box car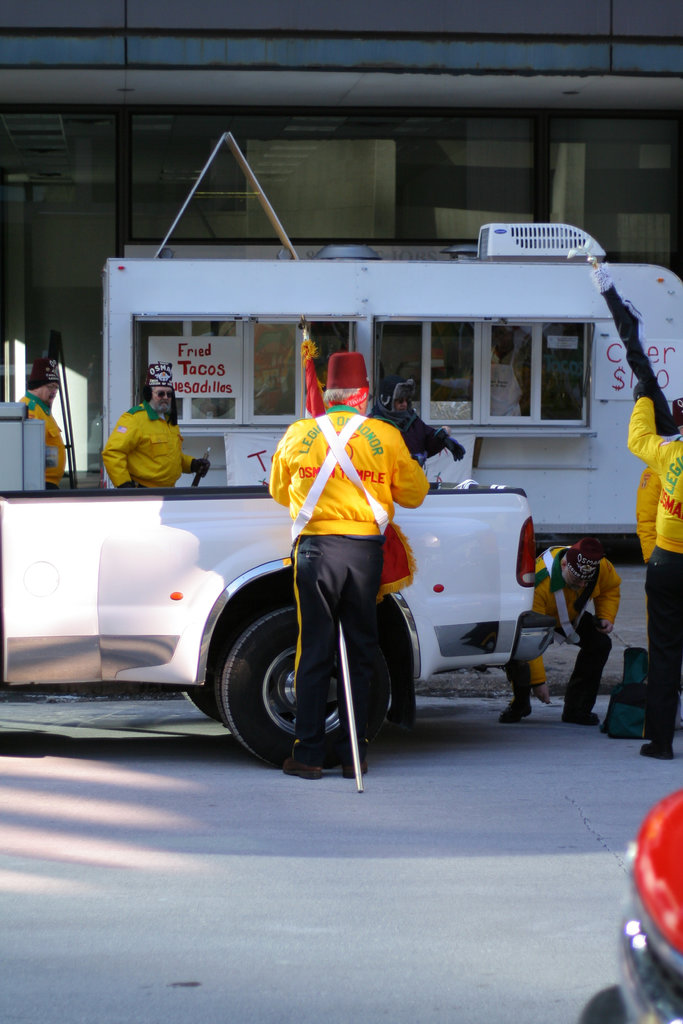
locate(623, 787, 682, 1023)
